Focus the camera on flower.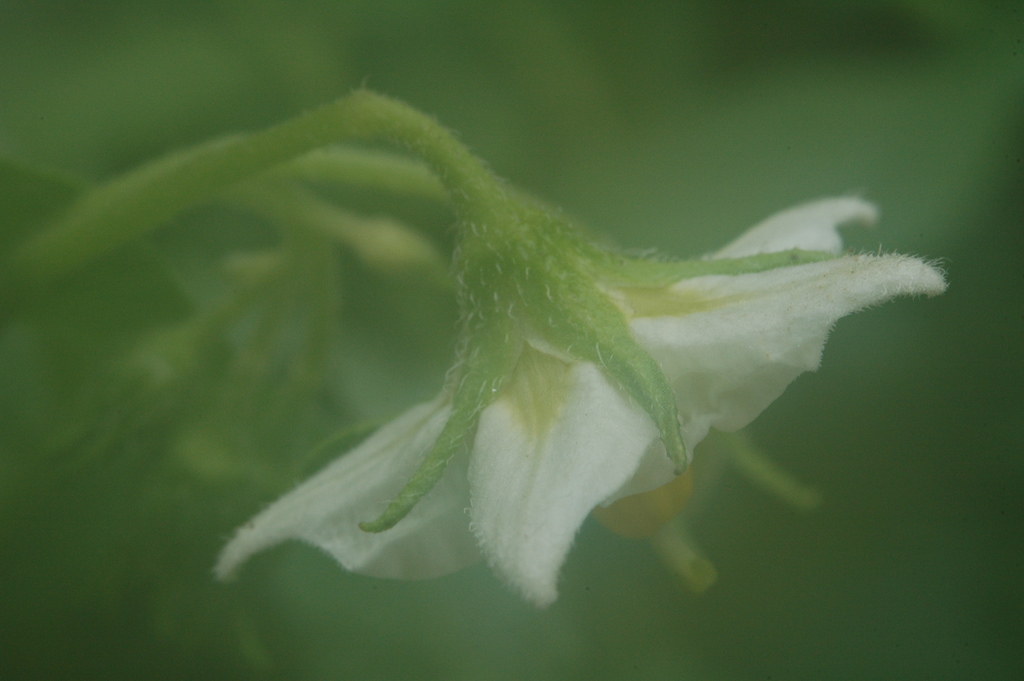
Focus region: [215,198,945,611].
